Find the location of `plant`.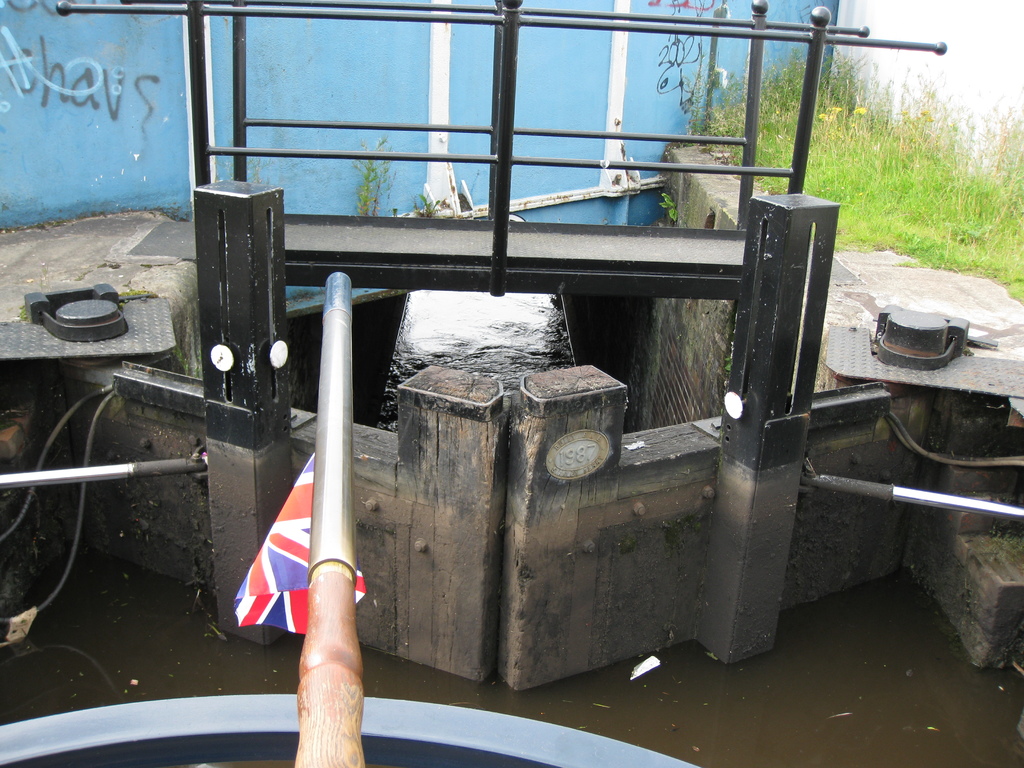
Location: <bbox>412, 192, 440, 216</bbox>.
